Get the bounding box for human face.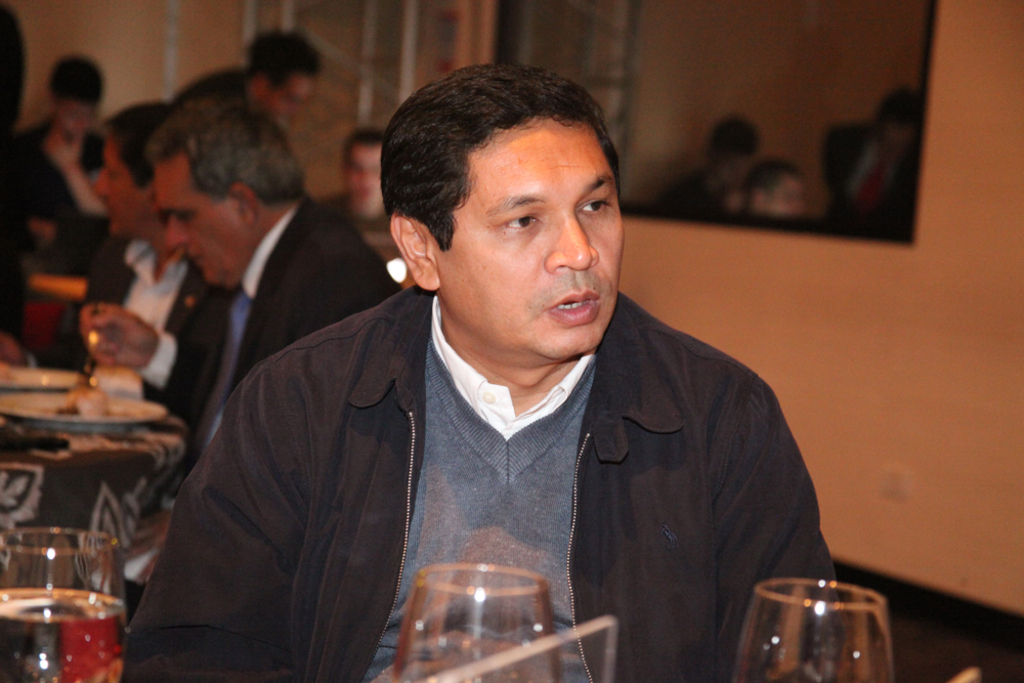
(153, 153, 250, 291).
